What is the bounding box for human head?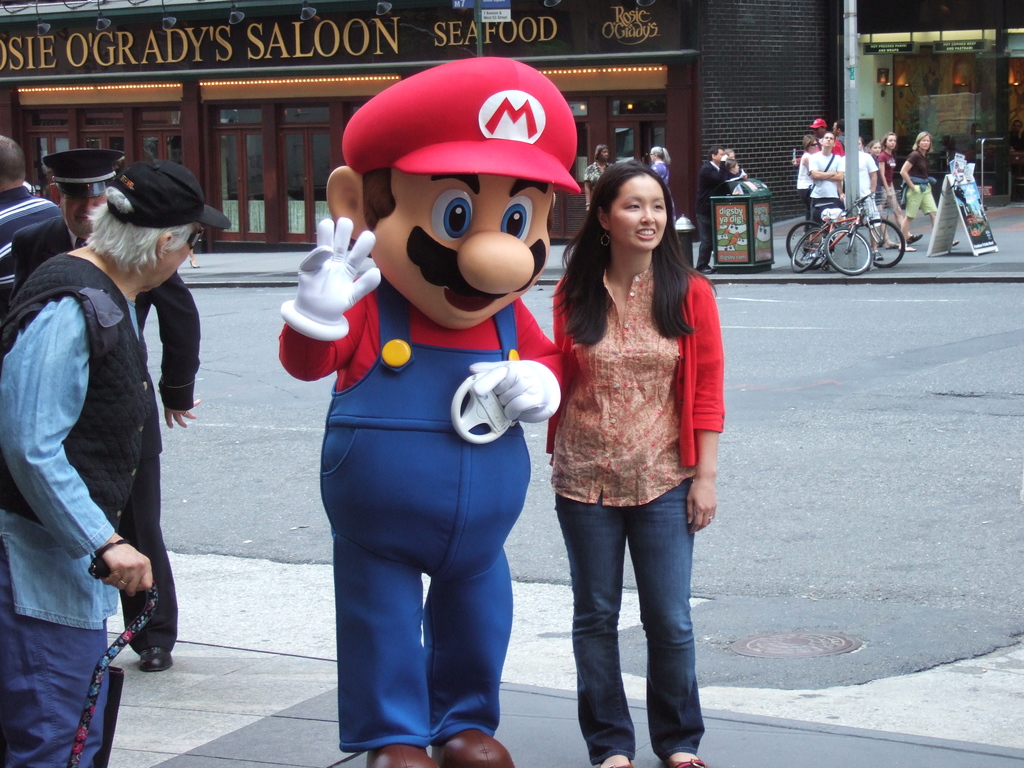
x1=831 y1=118 x2=846 y2=138.
